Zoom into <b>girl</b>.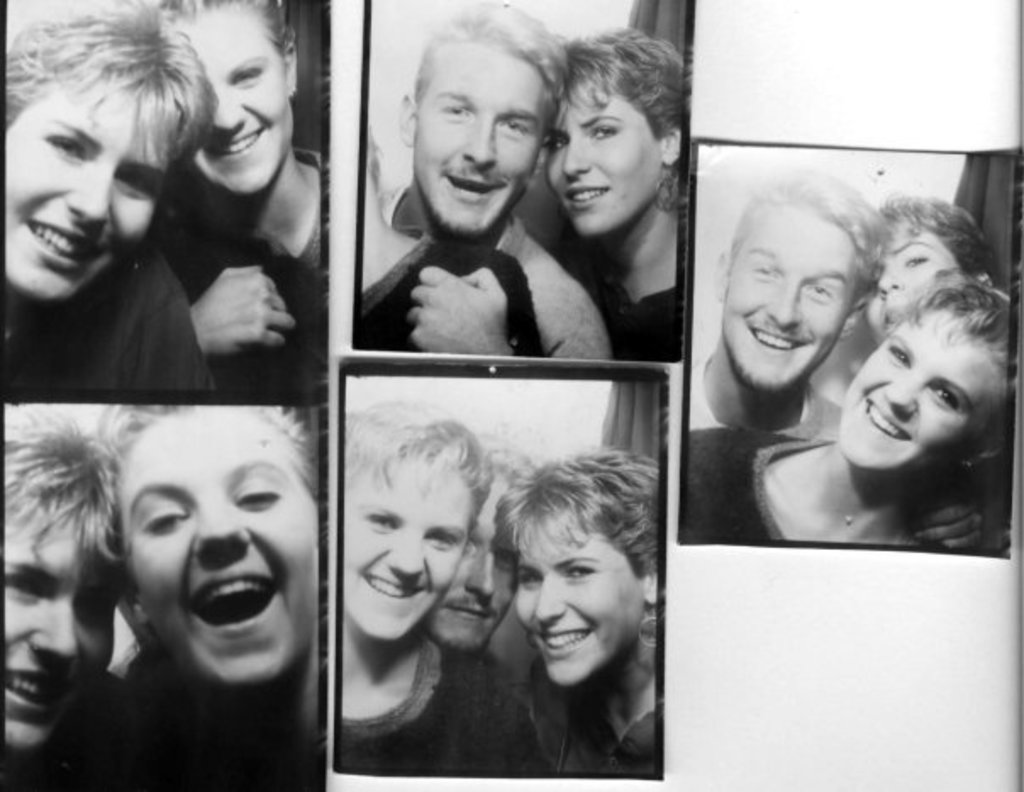
Zoom target: 544:24:687:368.
